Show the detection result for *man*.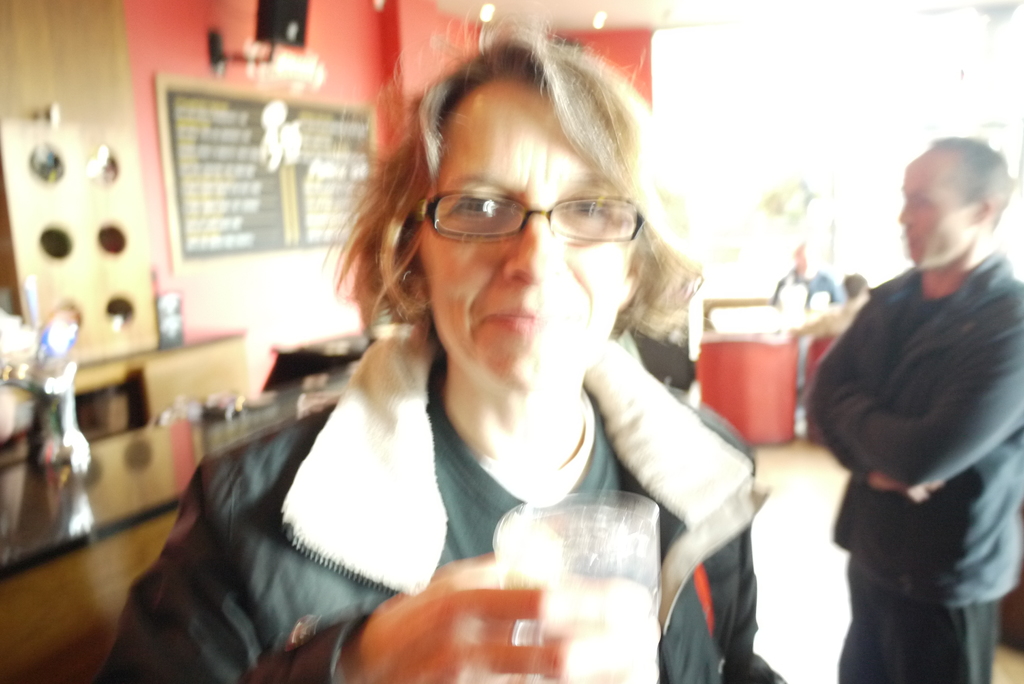
left=806, top=119, right=1023, bottom=683.
